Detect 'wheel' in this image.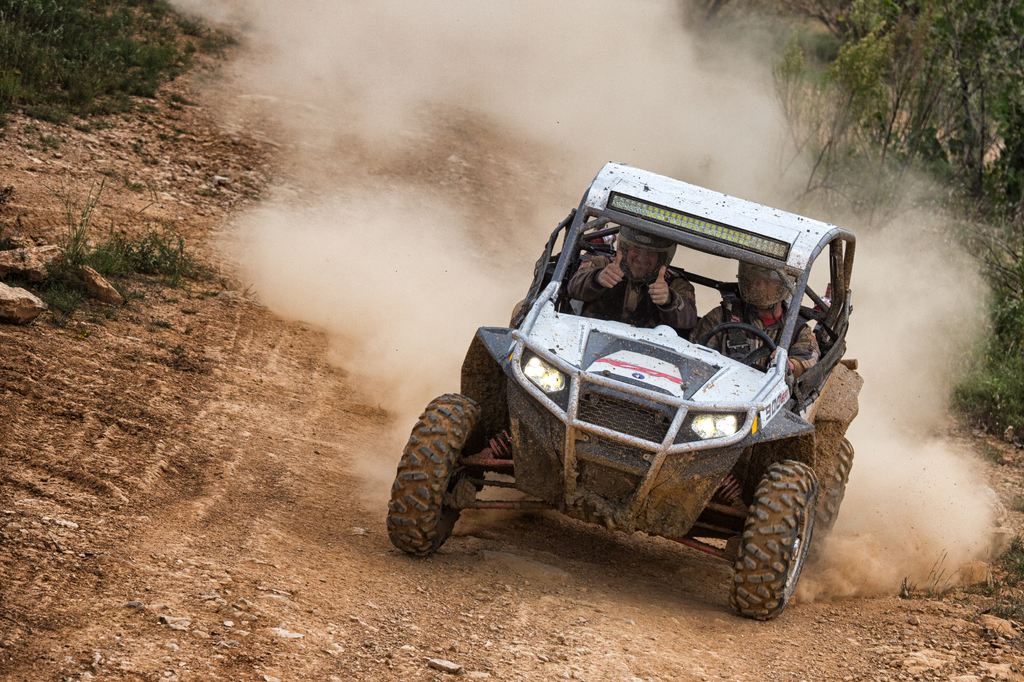
Detection: (left=729, top=456, right=820, bottom=620).
